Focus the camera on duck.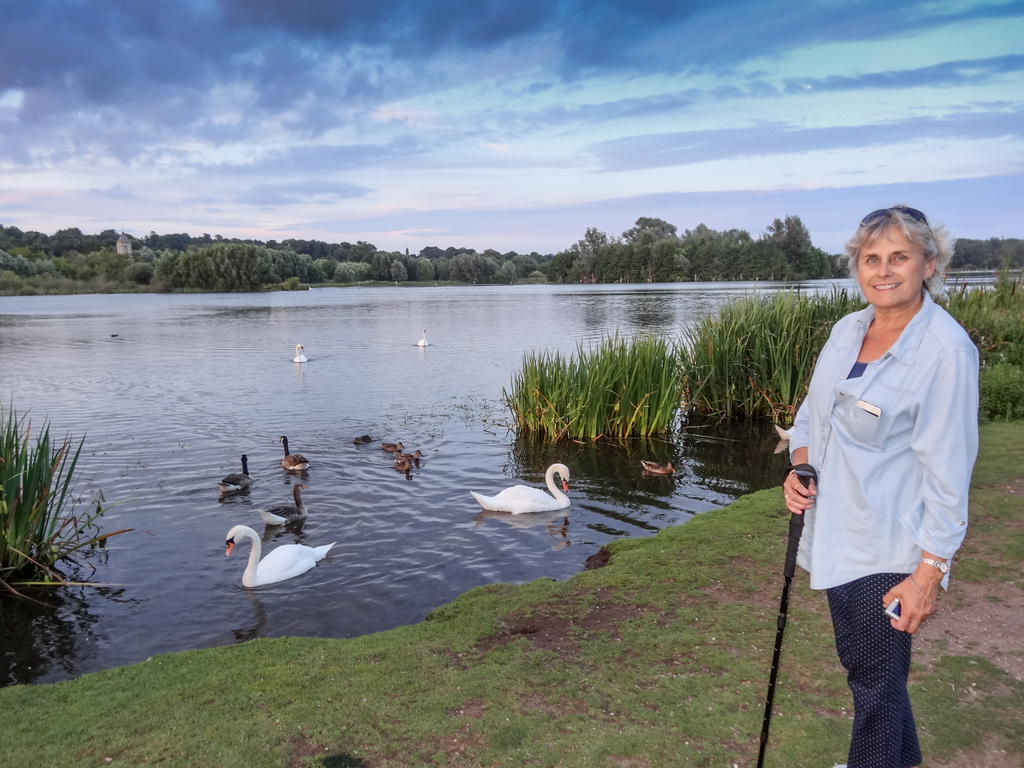
Focus region: x1=218, y1=452, x2=254, y2=493.
